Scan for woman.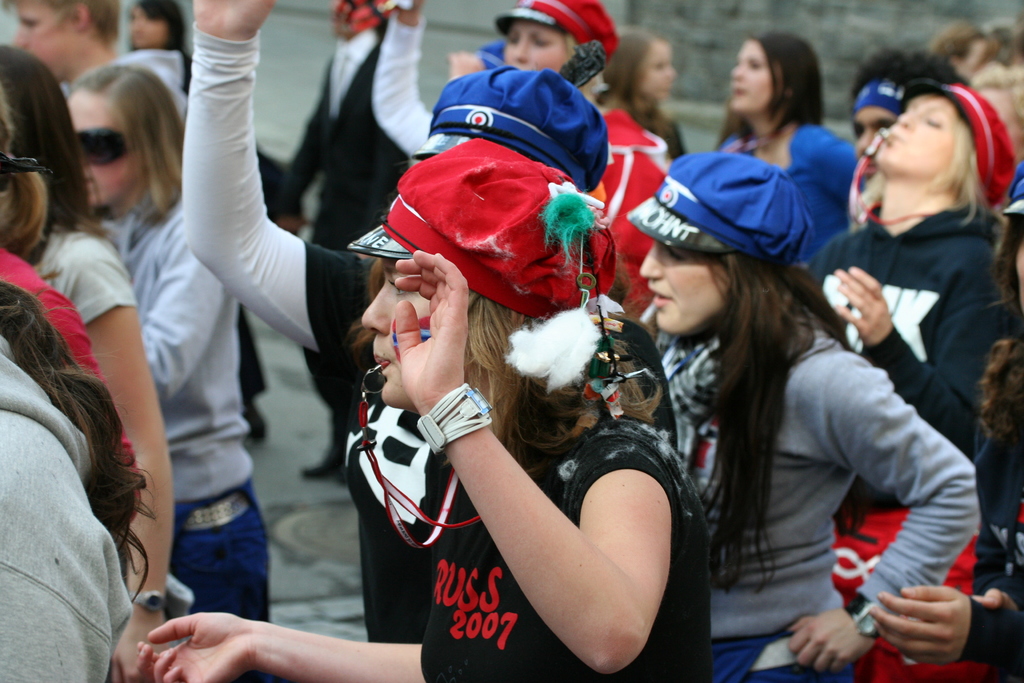
Scan result: box(0, 84, 160, 682).
